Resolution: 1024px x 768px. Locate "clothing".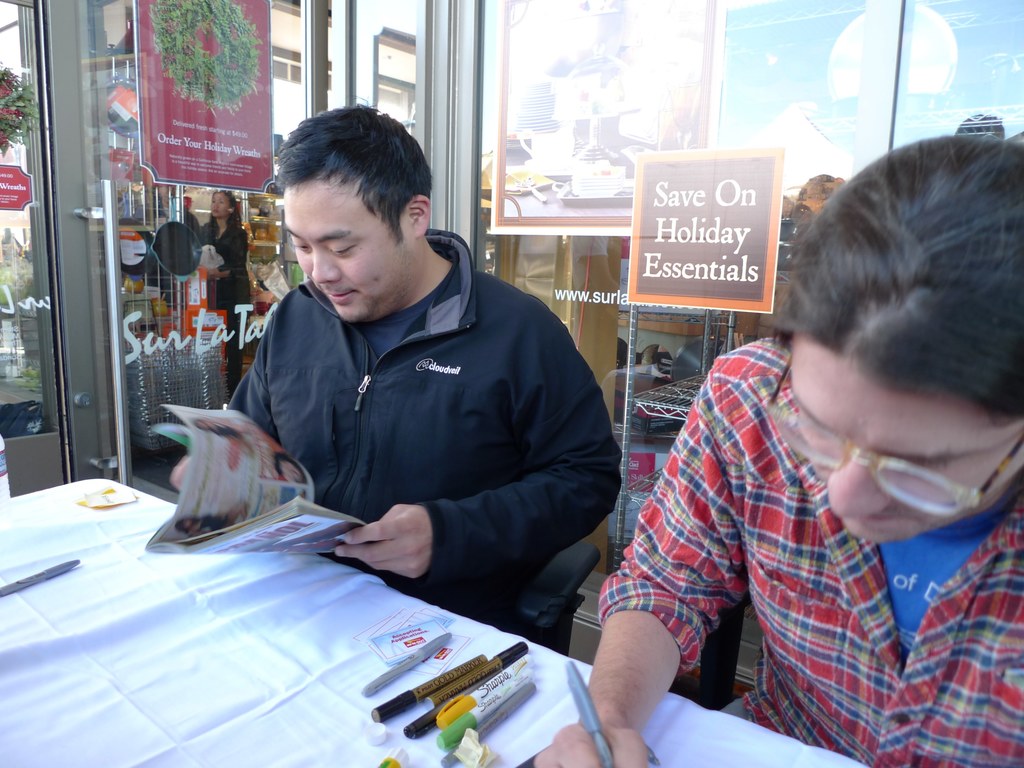
<region>218, 233, 622, 634</region>.
